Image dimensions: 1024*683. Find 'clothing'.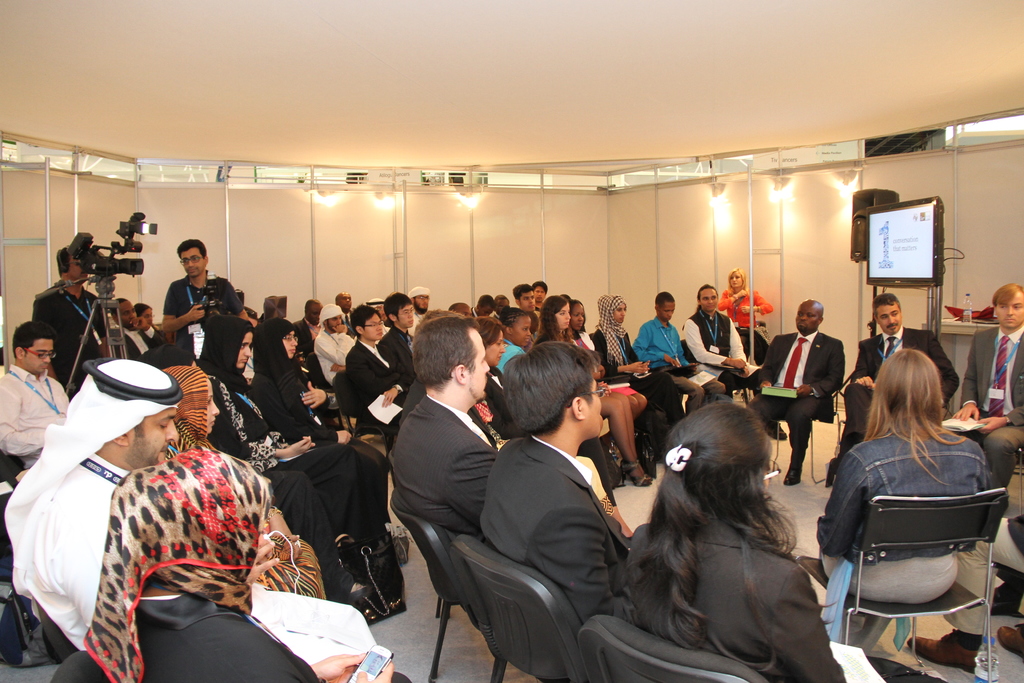
{"x1": 566, "y1": 325, "x2": 657, "y2": 451}.
